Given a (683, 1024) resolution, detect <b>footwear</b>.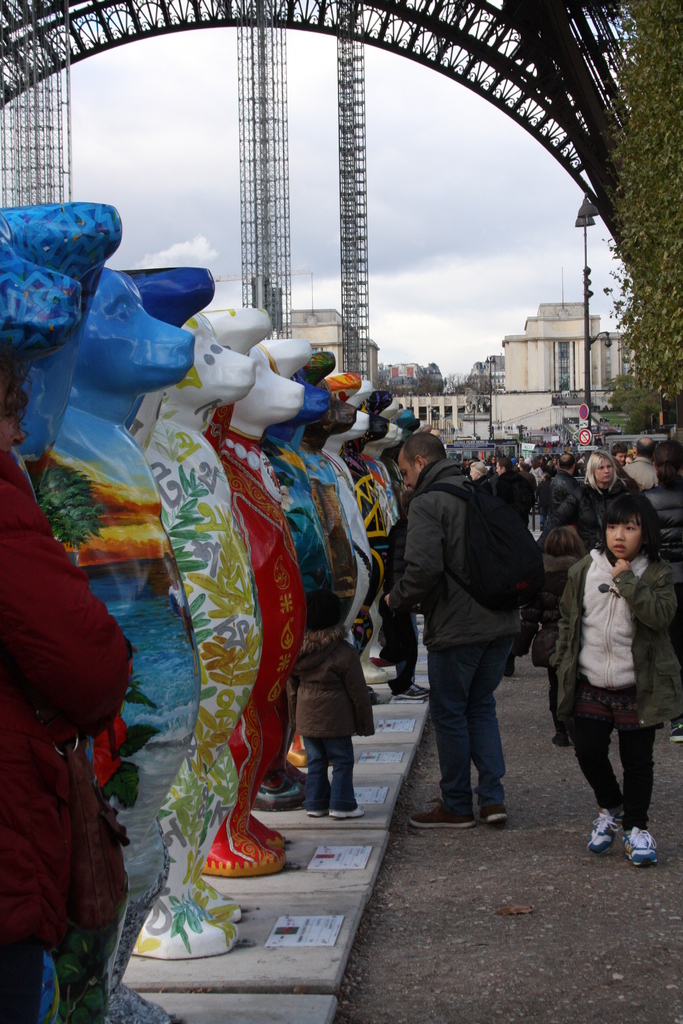
669 725 682 746.
